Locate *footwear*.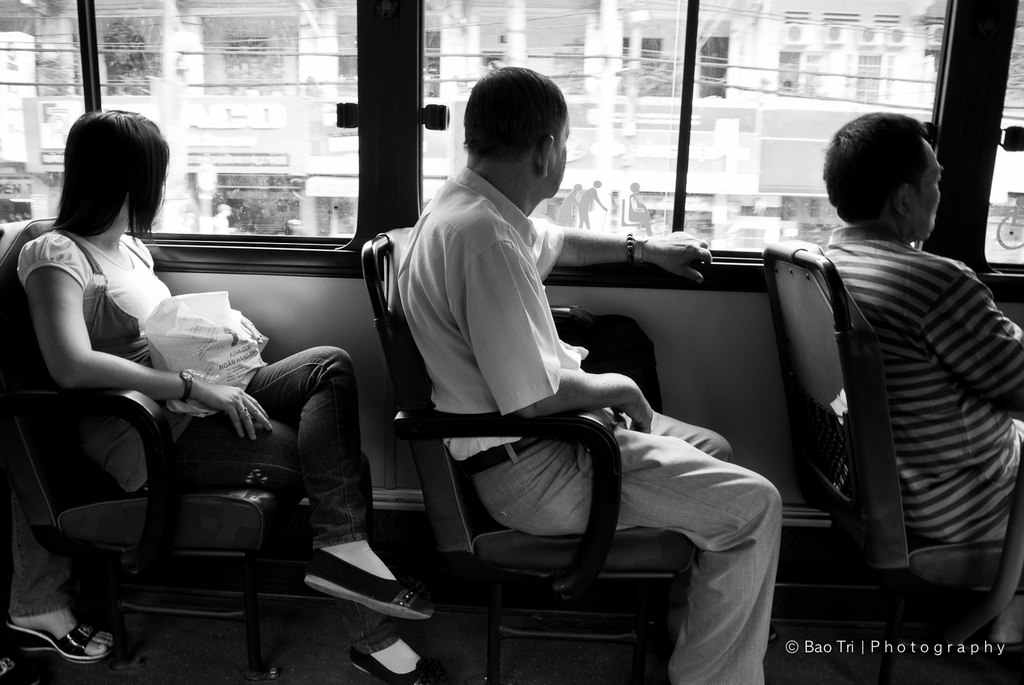
Bounding box: <bbox>2, 596, 107, 665</bbox>.
